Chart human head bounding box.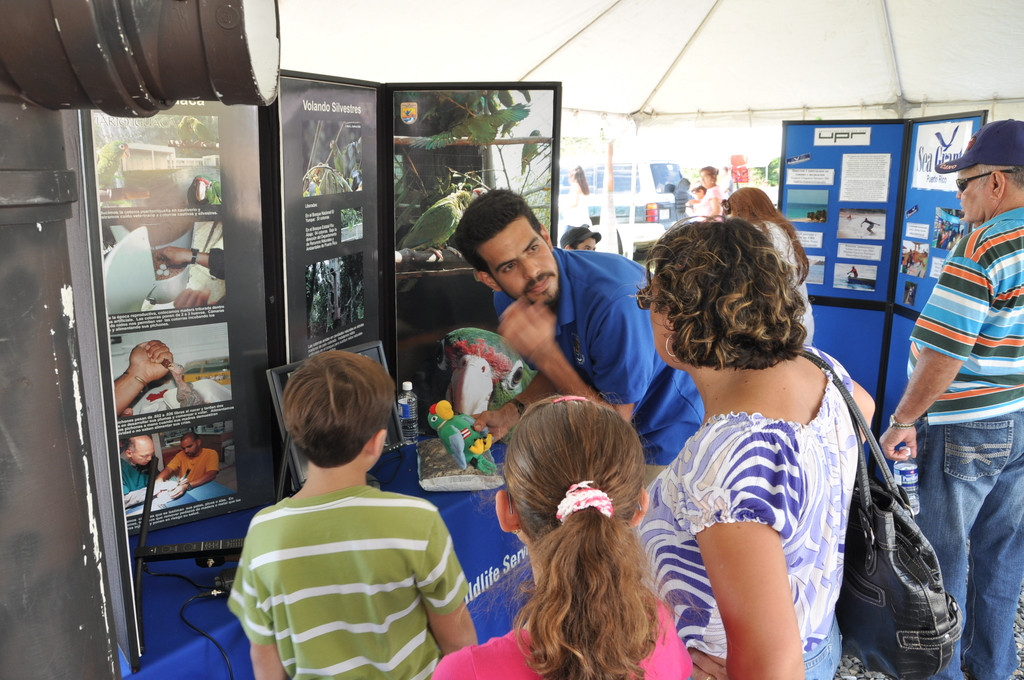
Charted: locate(561, 229, 594, 255).
